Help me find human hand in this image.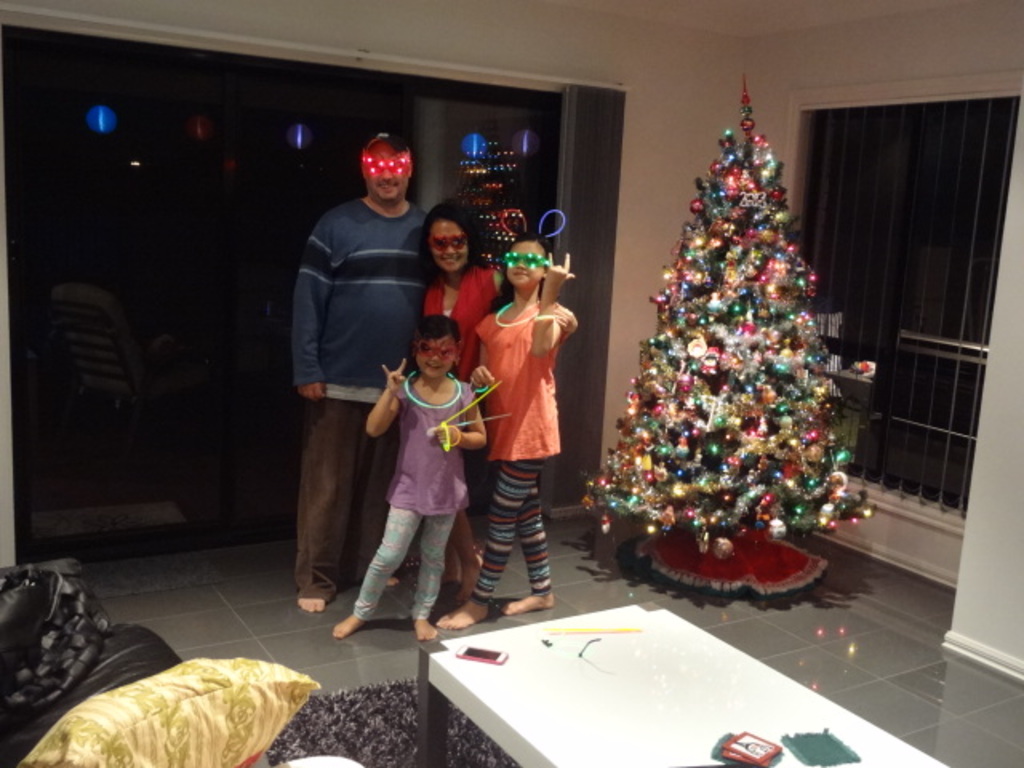
Found it: box=[432, 422, 461, 450].
